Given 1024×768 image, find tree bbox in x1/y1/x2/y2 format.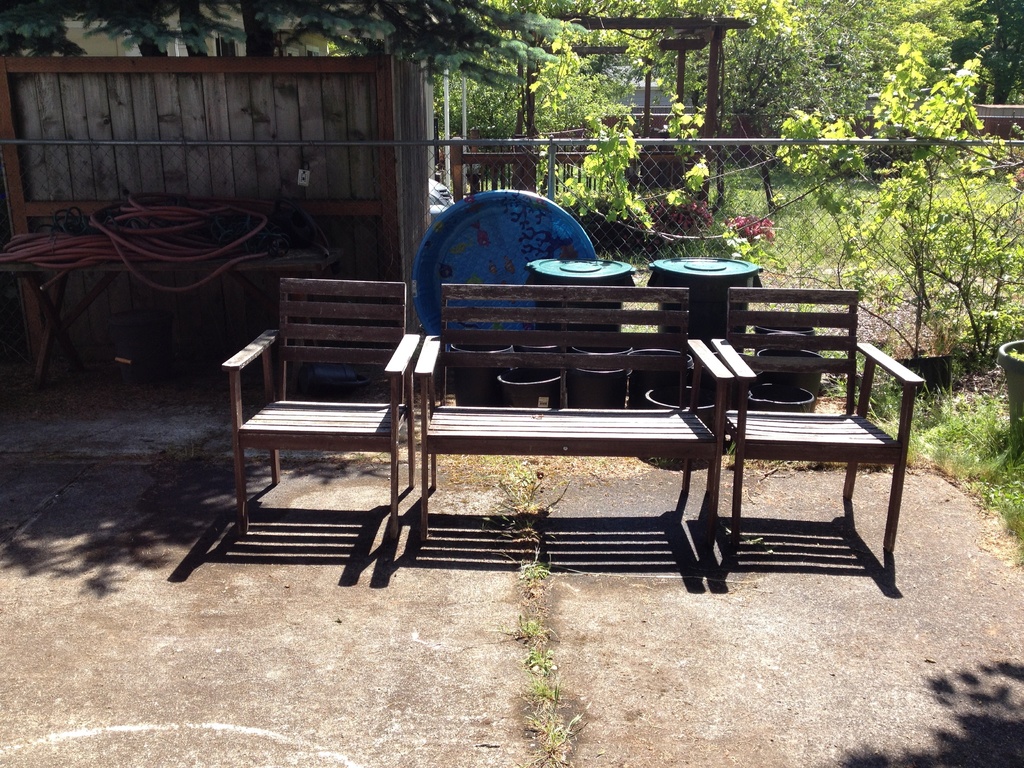
0/0/626/115.
